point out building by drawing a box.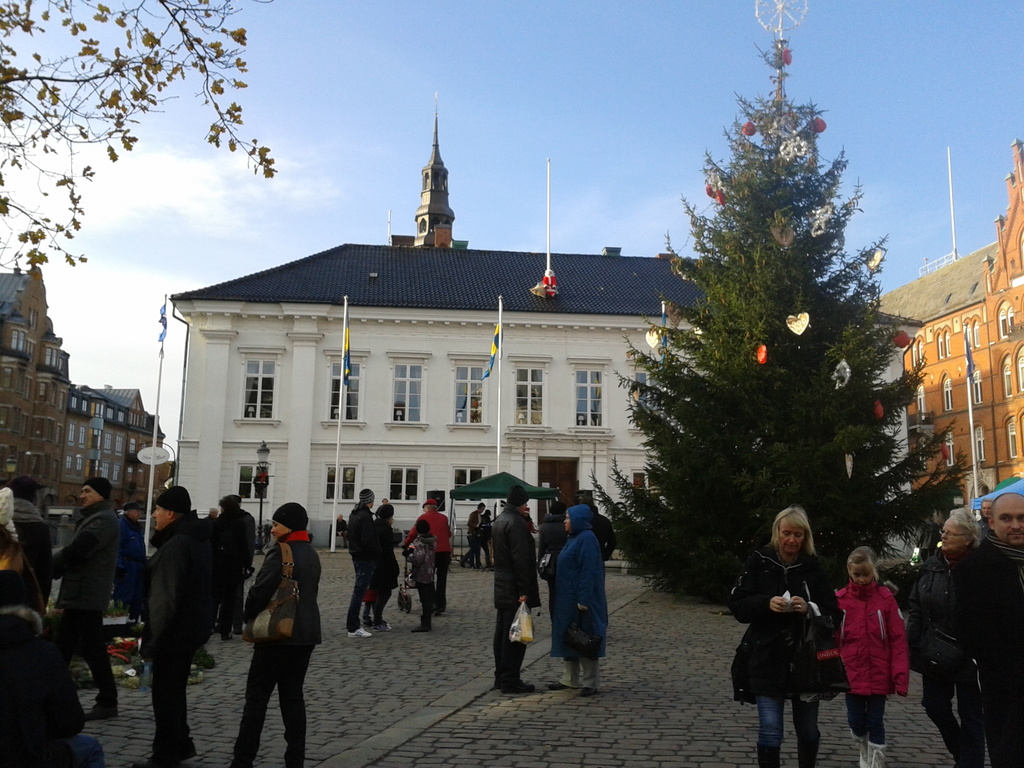
detection(158, 101, 704, 543).
